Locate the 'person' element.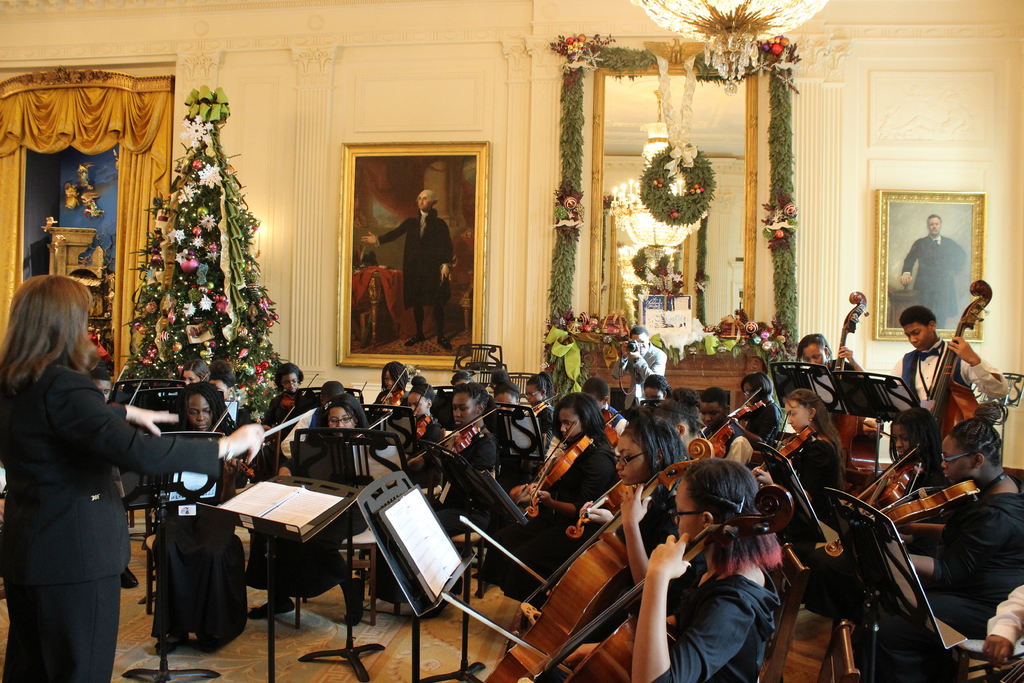
Element bbox: [left=0, top=271, right=268, bottom=682].
